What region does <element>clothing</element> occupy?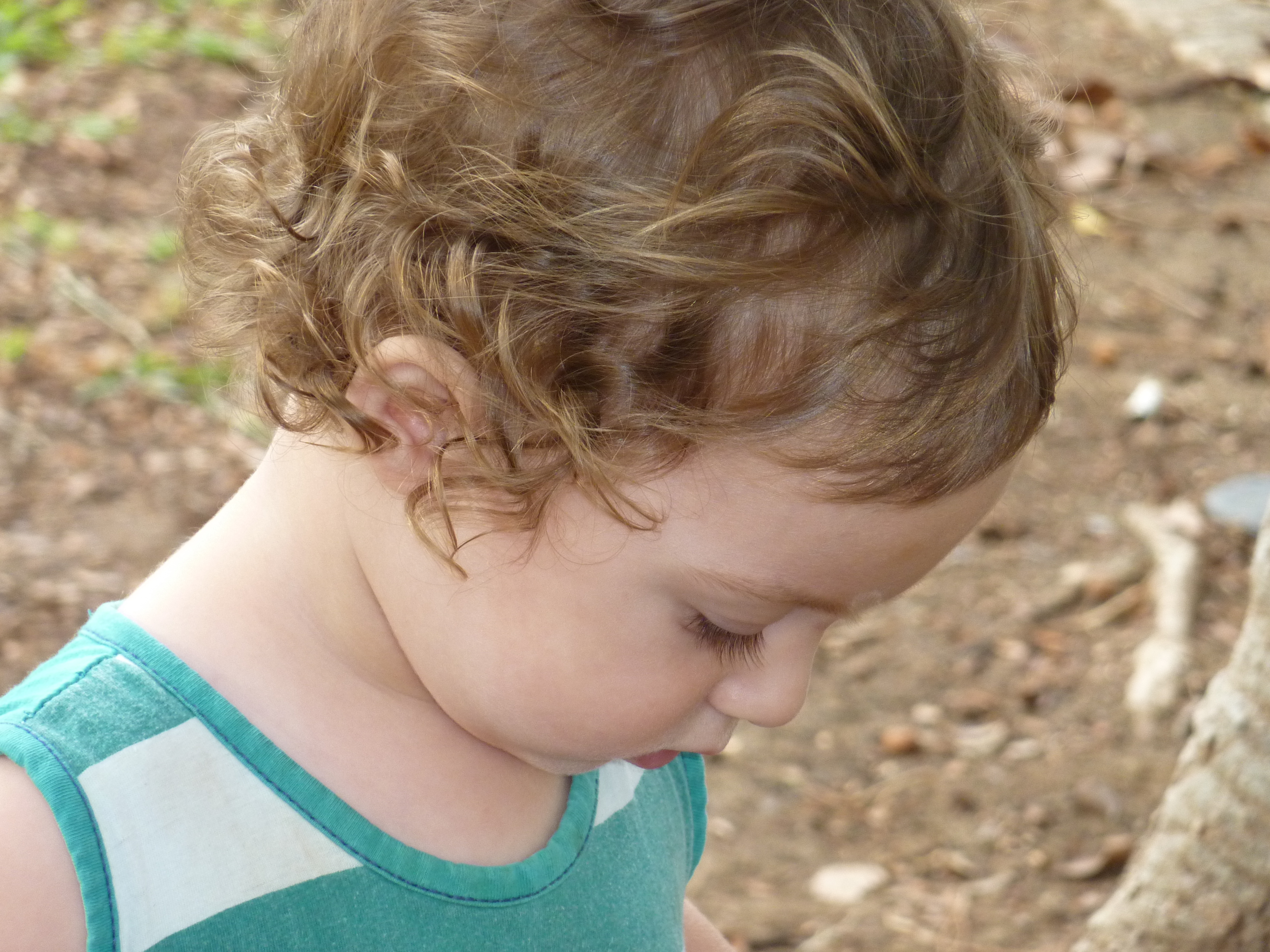
crop(0, 205, 248, 331).
